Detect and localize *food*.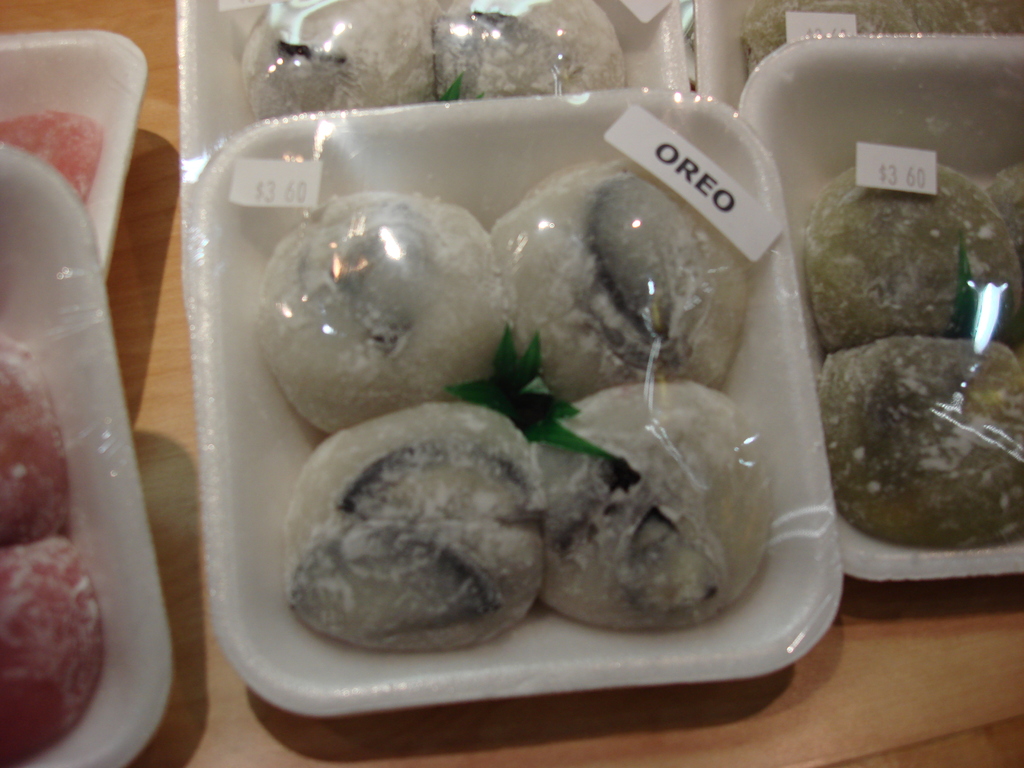
Localized at 250/184/510/435.
